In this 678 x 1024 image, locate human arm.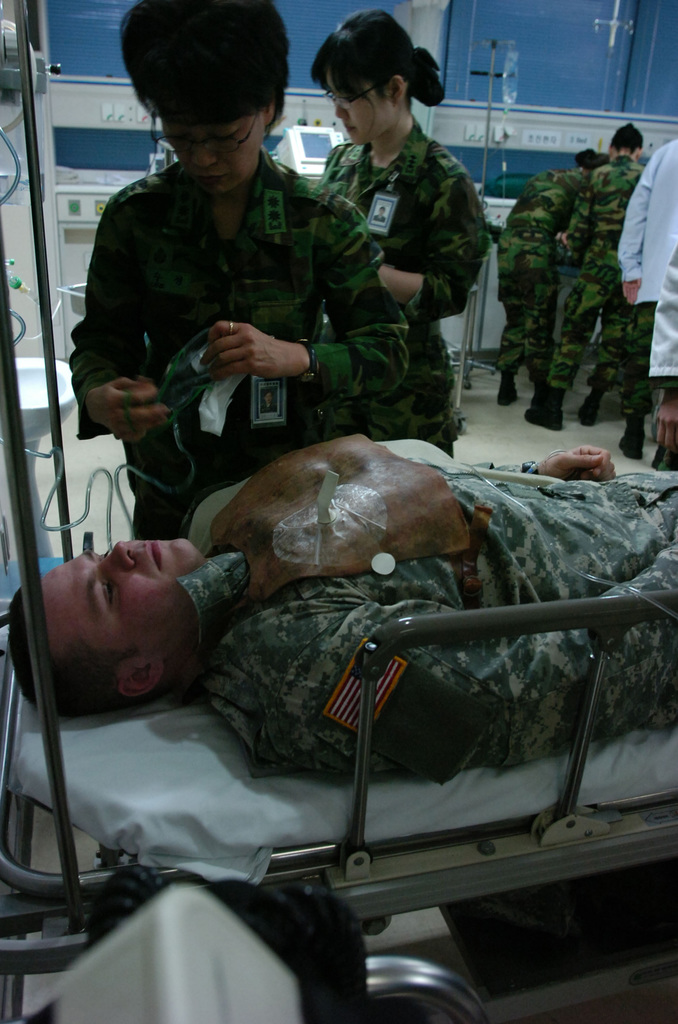
Bounding box: bbox=(370, 158, 494, 326).
